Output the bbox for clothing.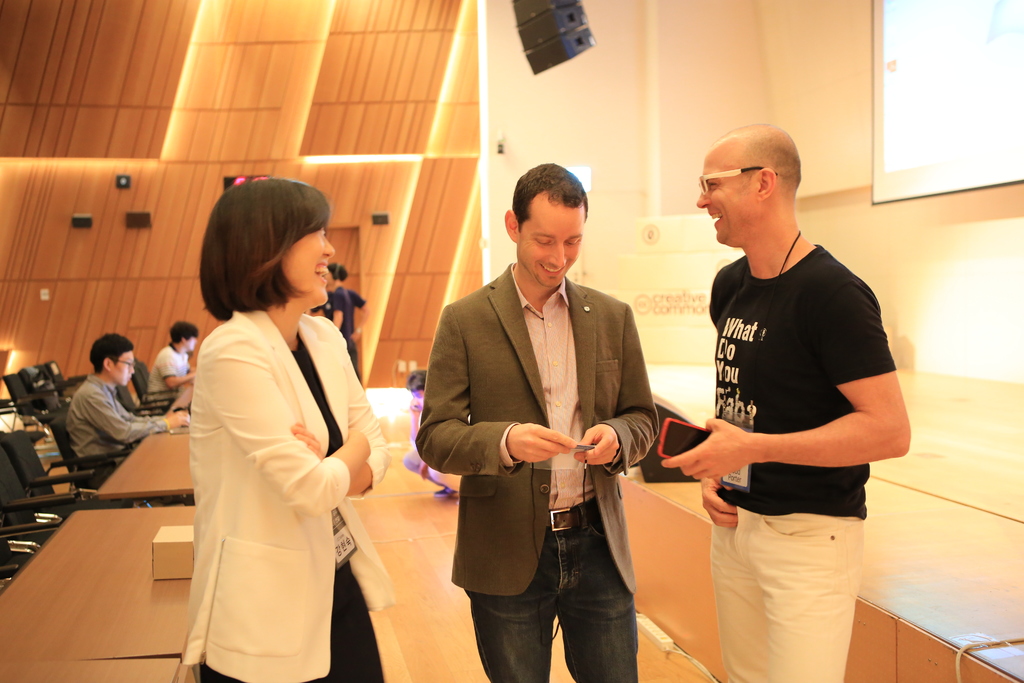
rect(322, 276, 363, 369).
